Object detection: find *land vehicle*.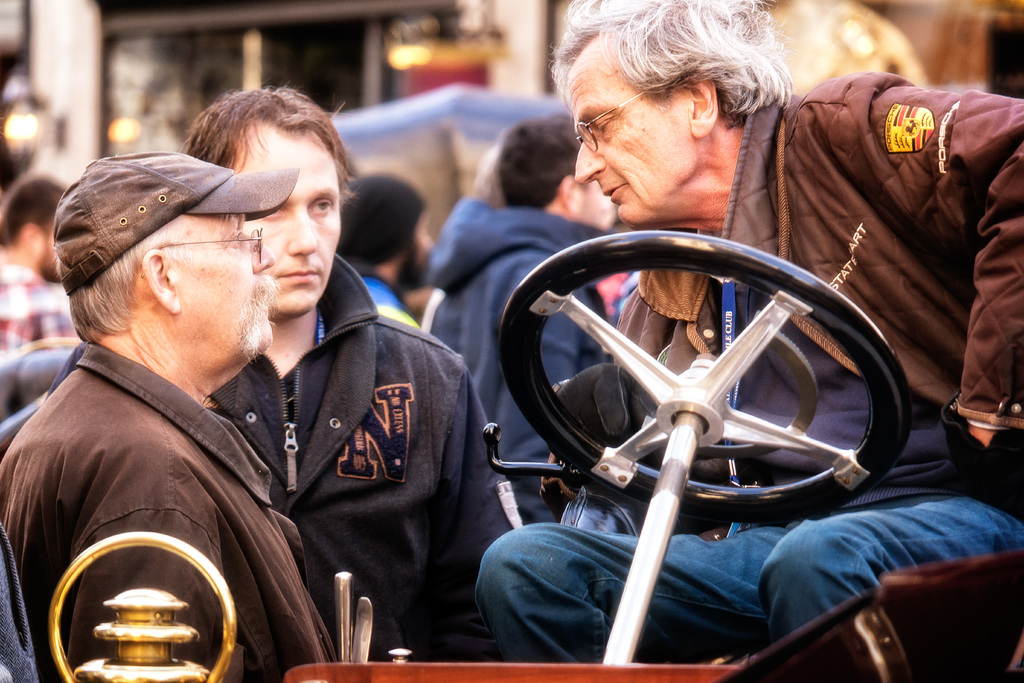
Rect(329, 85, 570, 248).
